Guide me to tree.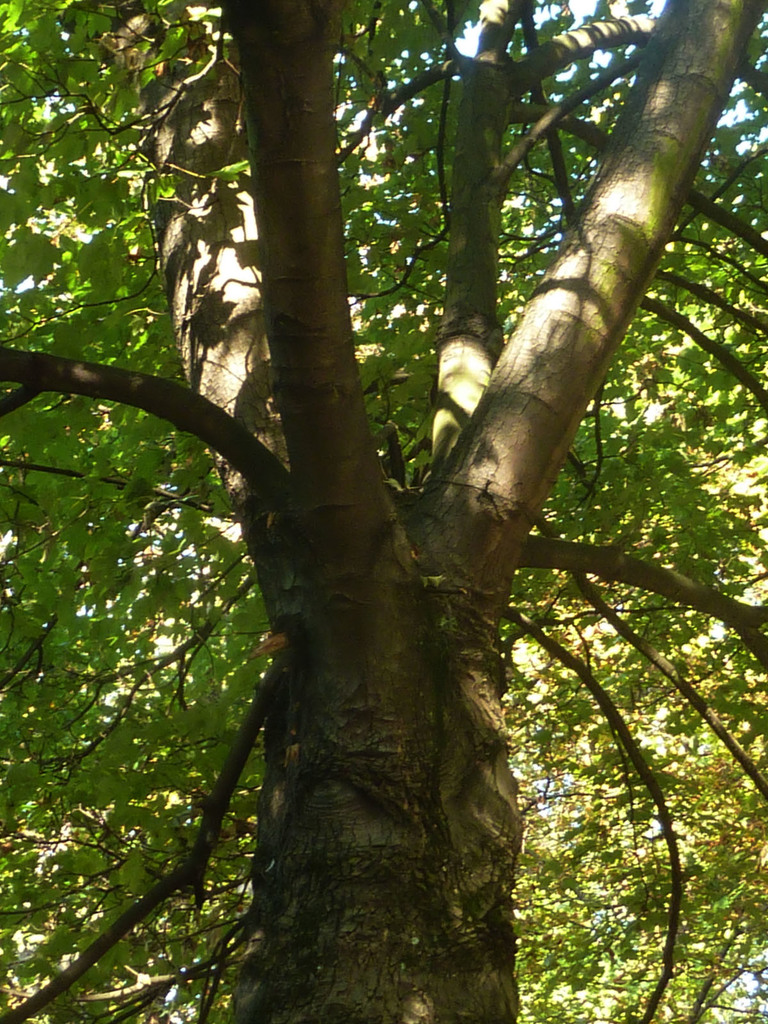
Guidance: bbox=[0, 0, 767, 1023].
